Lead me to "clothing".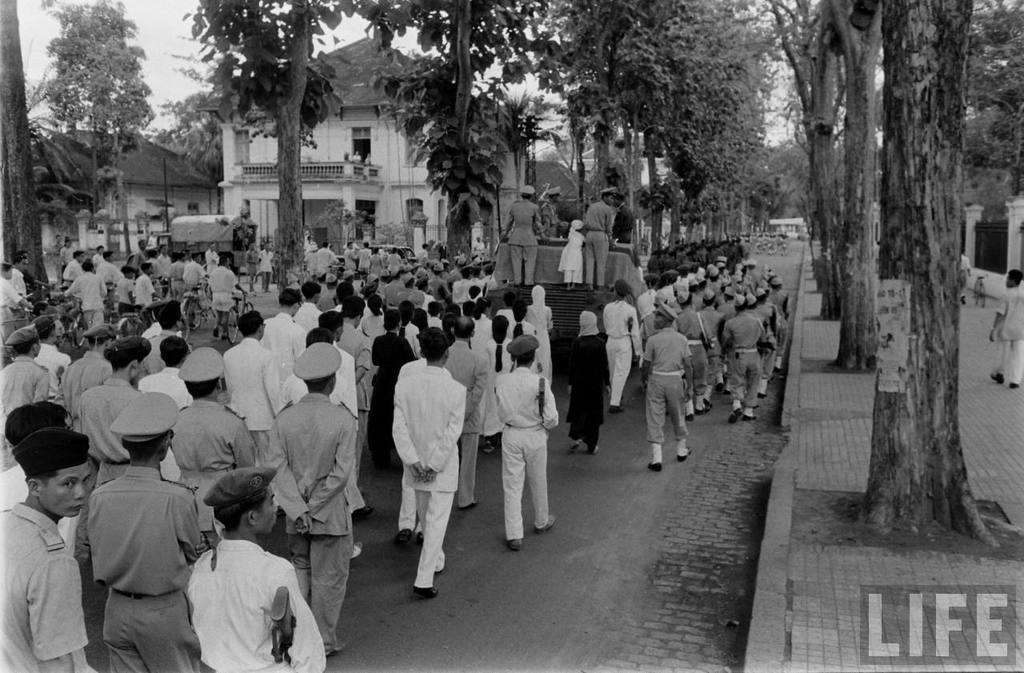
Lead to l=76, t=372, r=155, b=466.
